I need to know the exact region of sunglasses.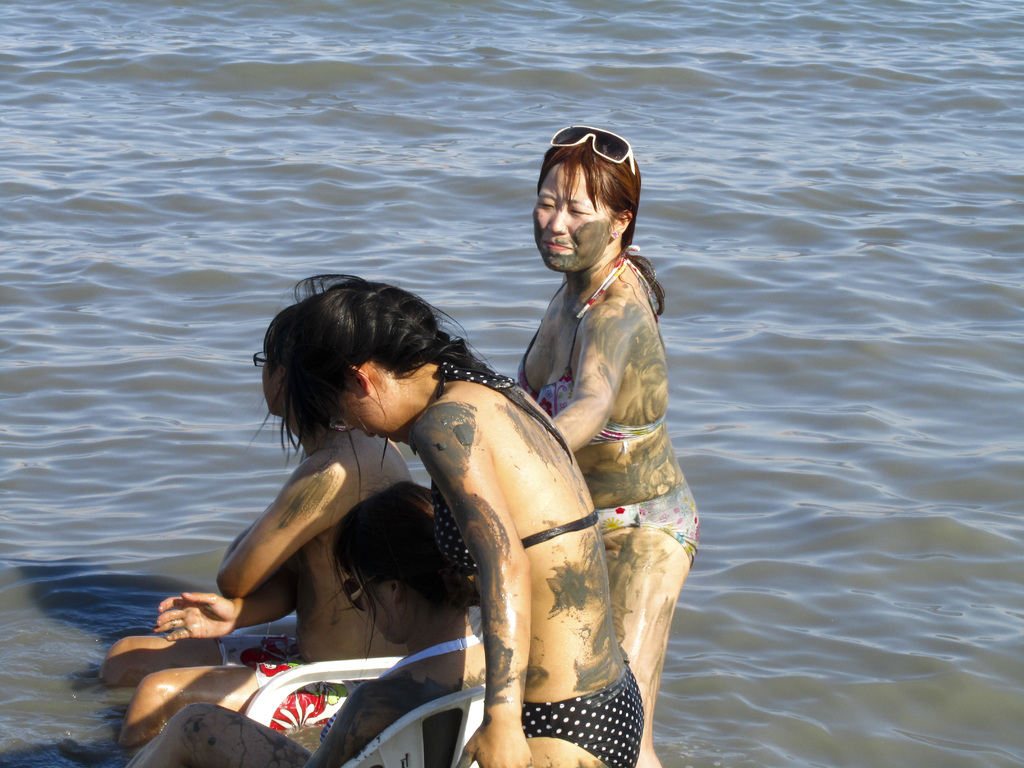
Region: 551, 123, 637, 172.
